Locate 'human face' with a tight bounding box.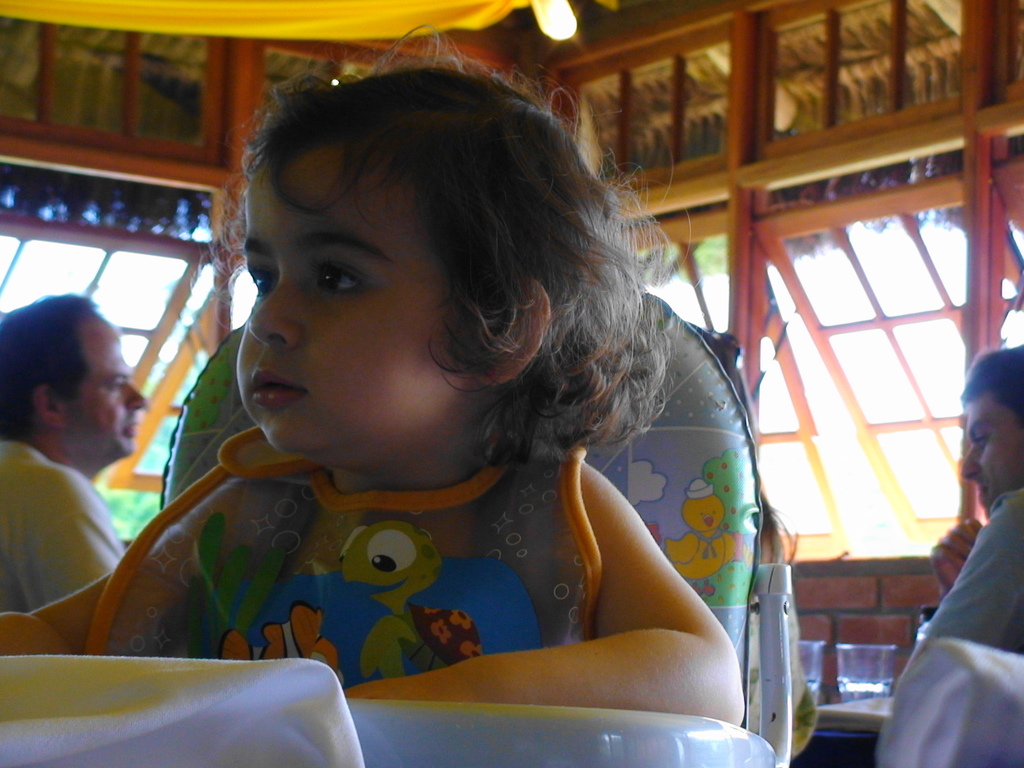
rect(237, 145, 472, 468).
